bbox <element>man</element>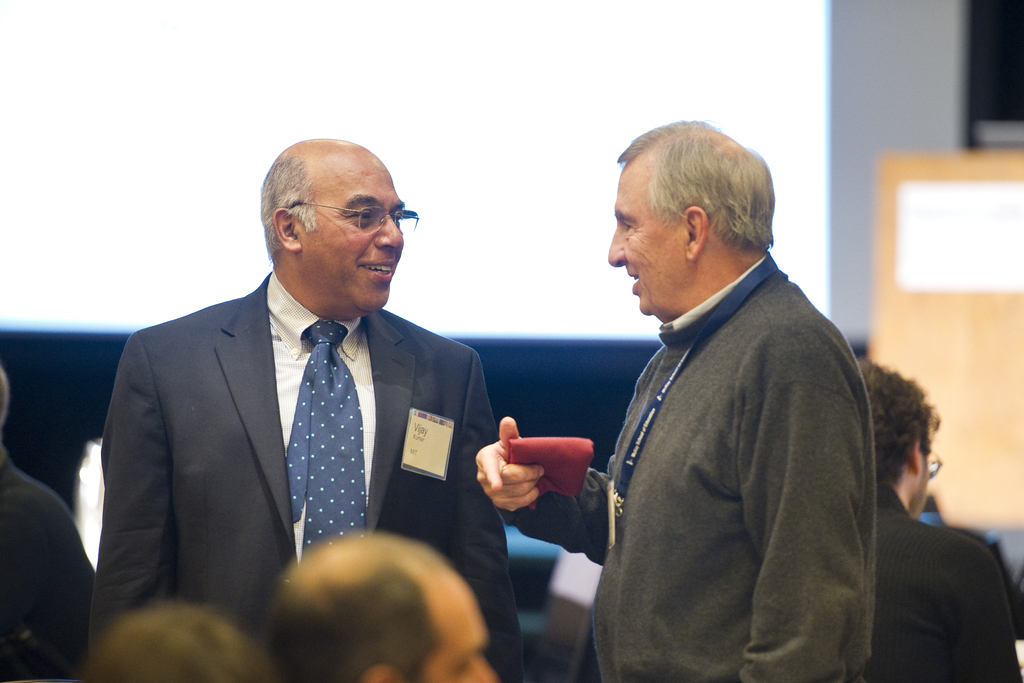
pyautogui.locateOnScreen(92, 135, 535, 682)
